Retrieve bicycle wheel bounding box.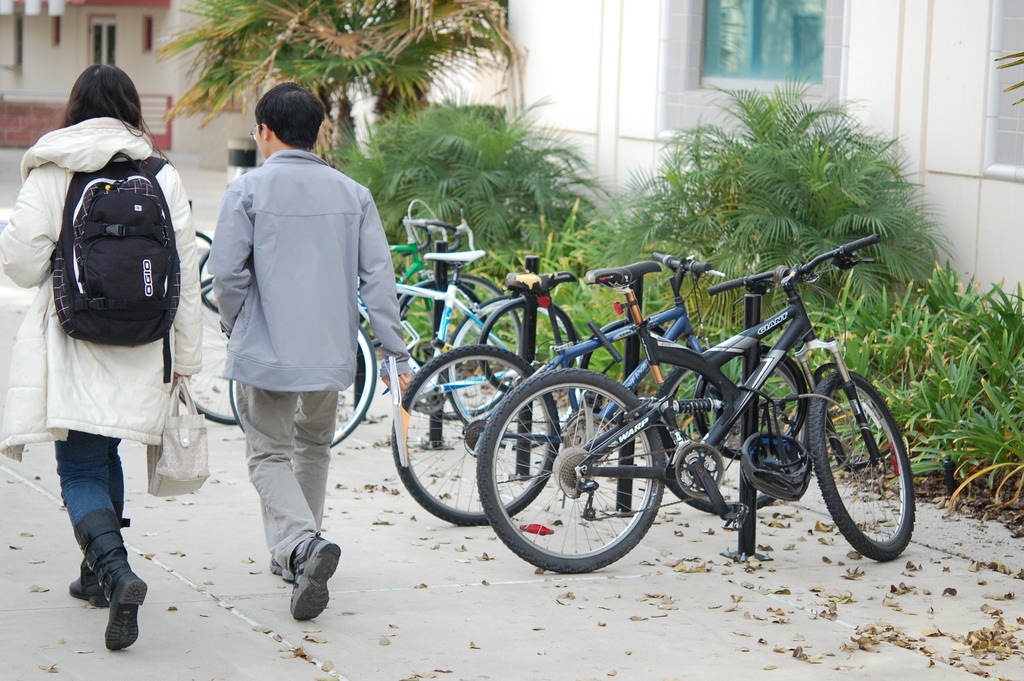
Bounding box: box(172, 271, 243, 432).
